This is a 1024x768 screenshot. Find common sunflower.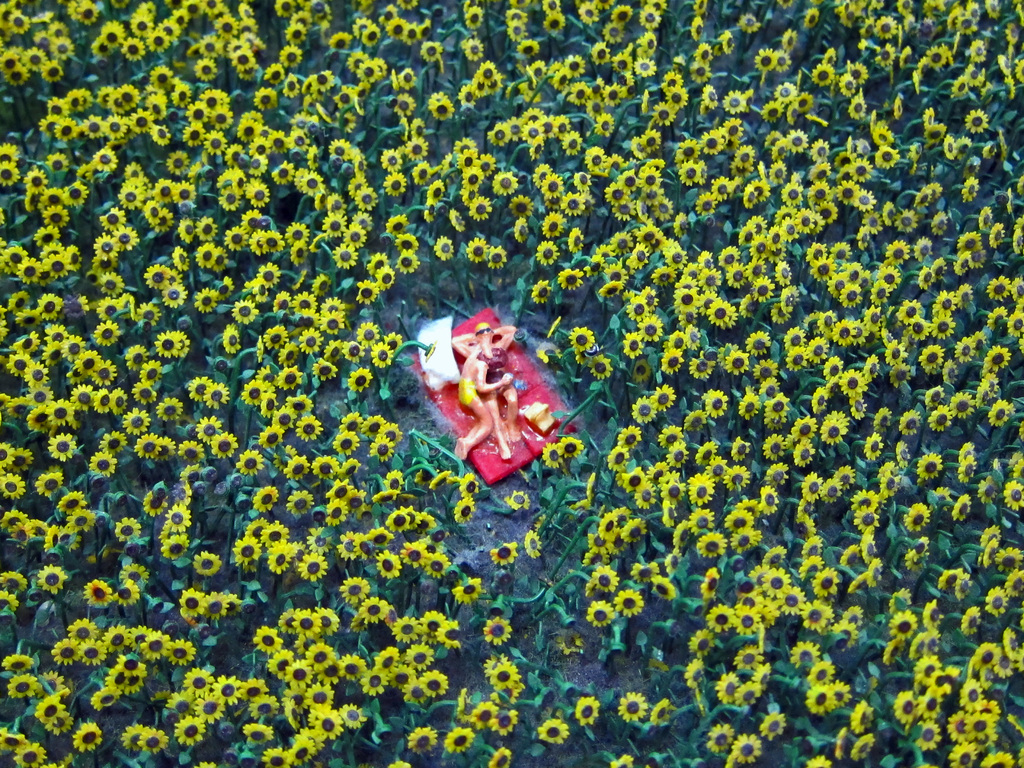
Bounding box: bbox=[252, 623, 280, 650].
